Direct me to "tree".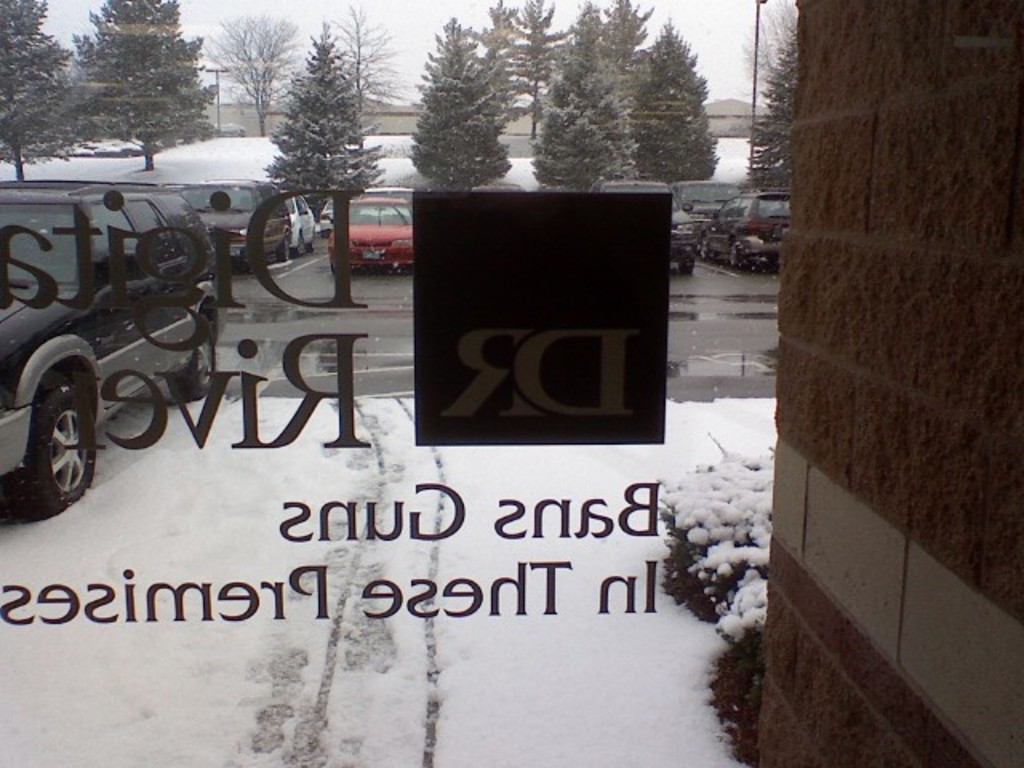
Direction: l=501, t=0, r=573, b=138.
